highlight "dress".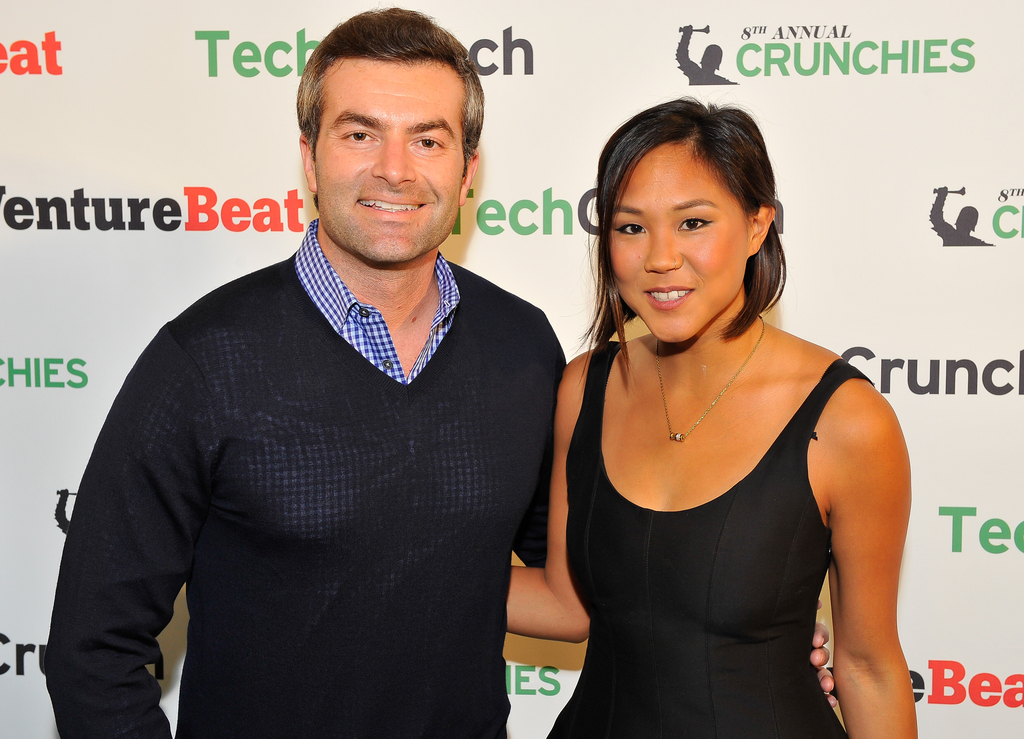
Highlighted region: {"left": 542, "top": 337, "right": 874, "bottom": 738}.
